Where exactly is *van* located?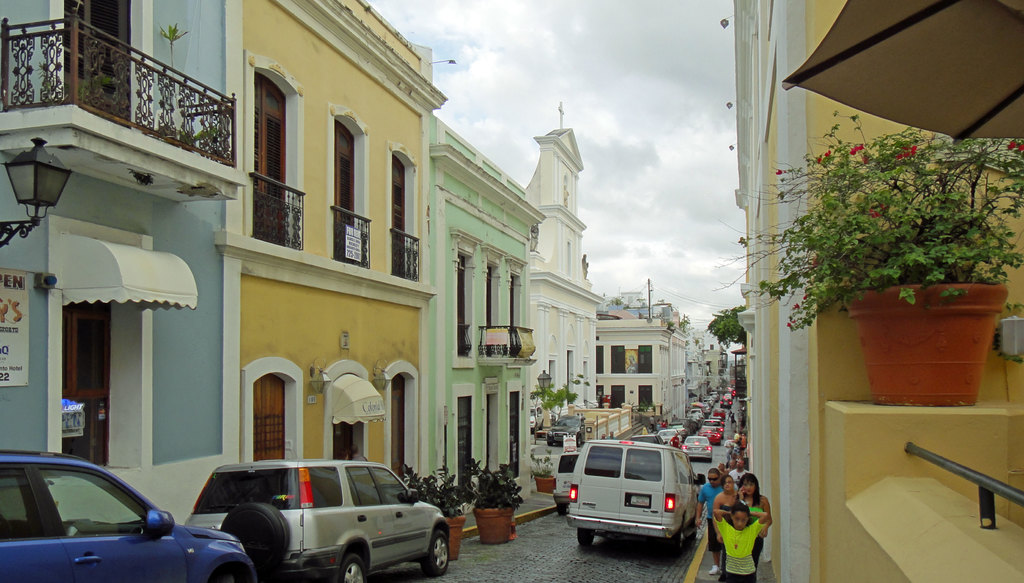
Its bounding box is x1=566, y1=438, x2=710, y2=560.
